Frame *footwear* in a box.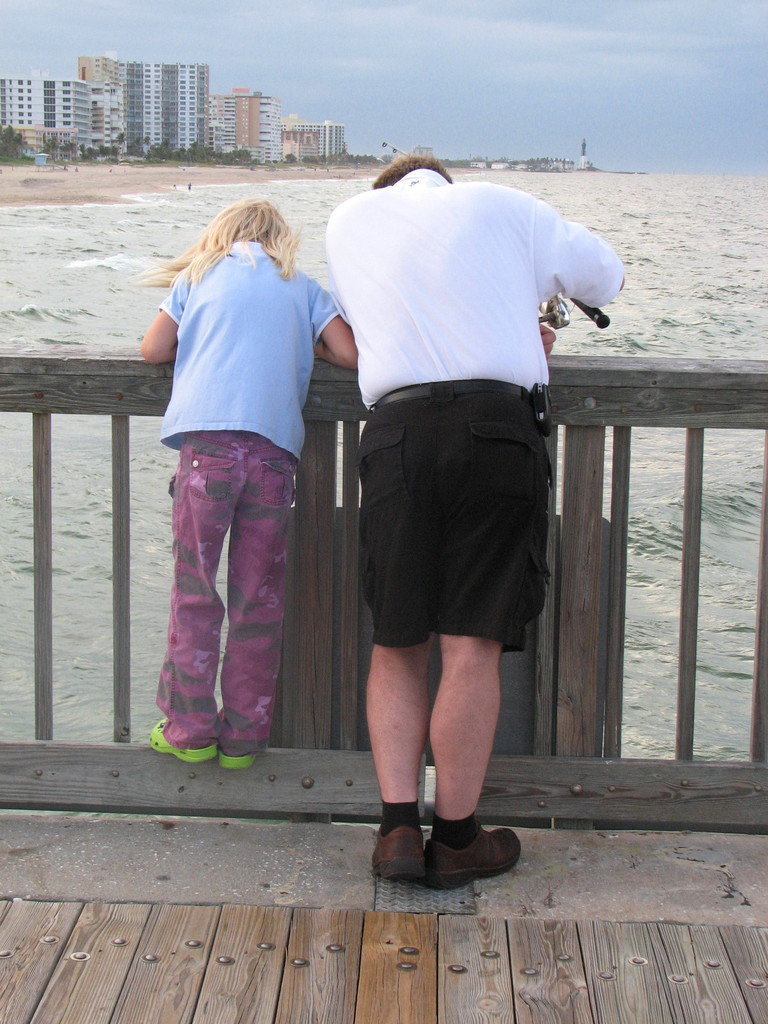
365 825 429 883.
